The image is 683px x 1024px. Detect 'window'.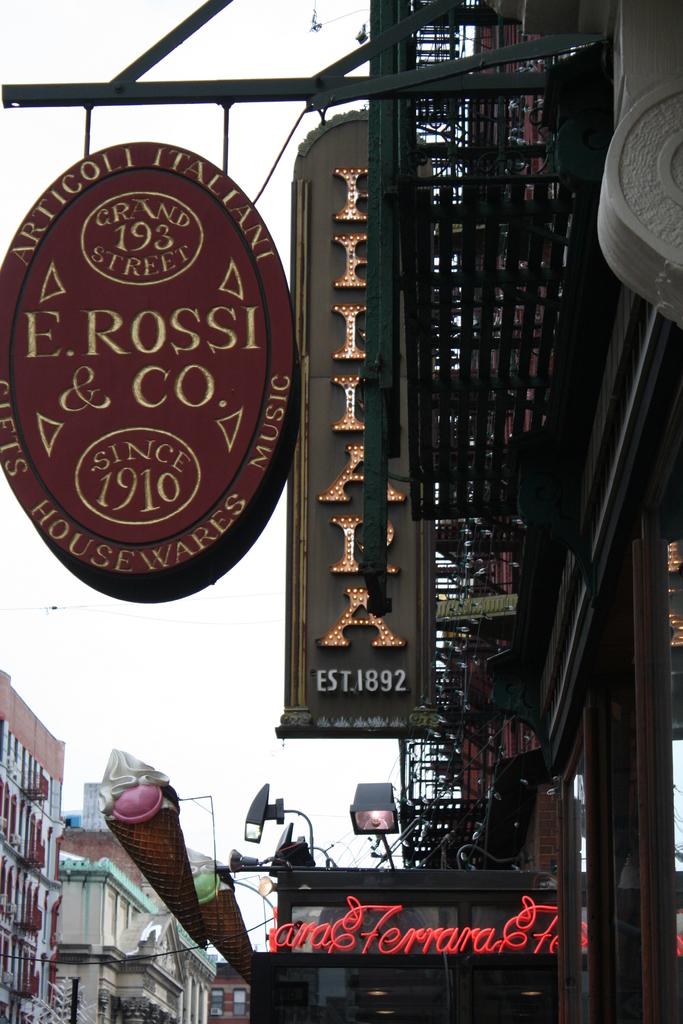
Detection: detection(4, 722, 23, 792).
